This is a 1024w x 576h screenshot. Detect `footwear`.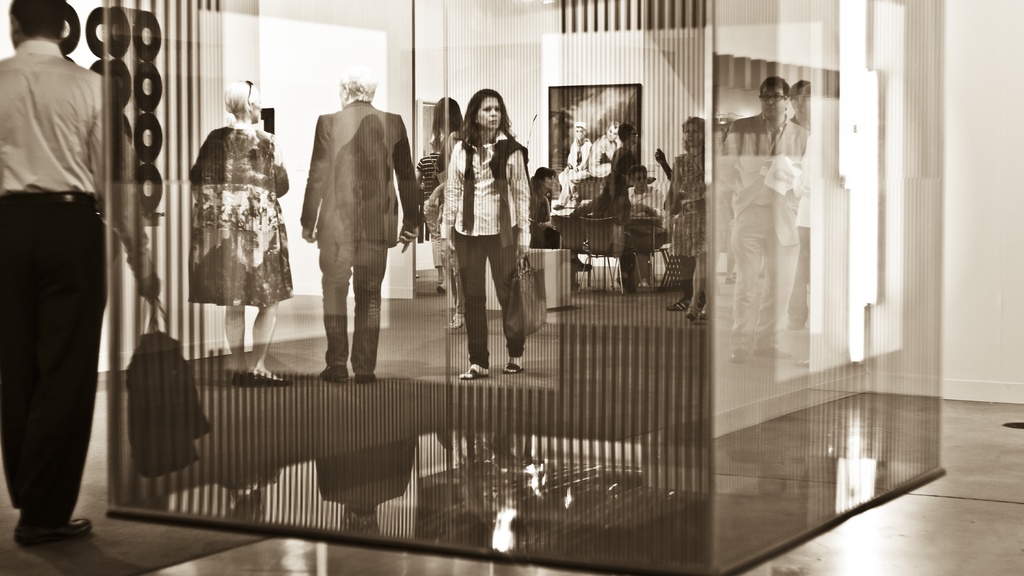
[left=245, top=372, right=291, bottom=390].
